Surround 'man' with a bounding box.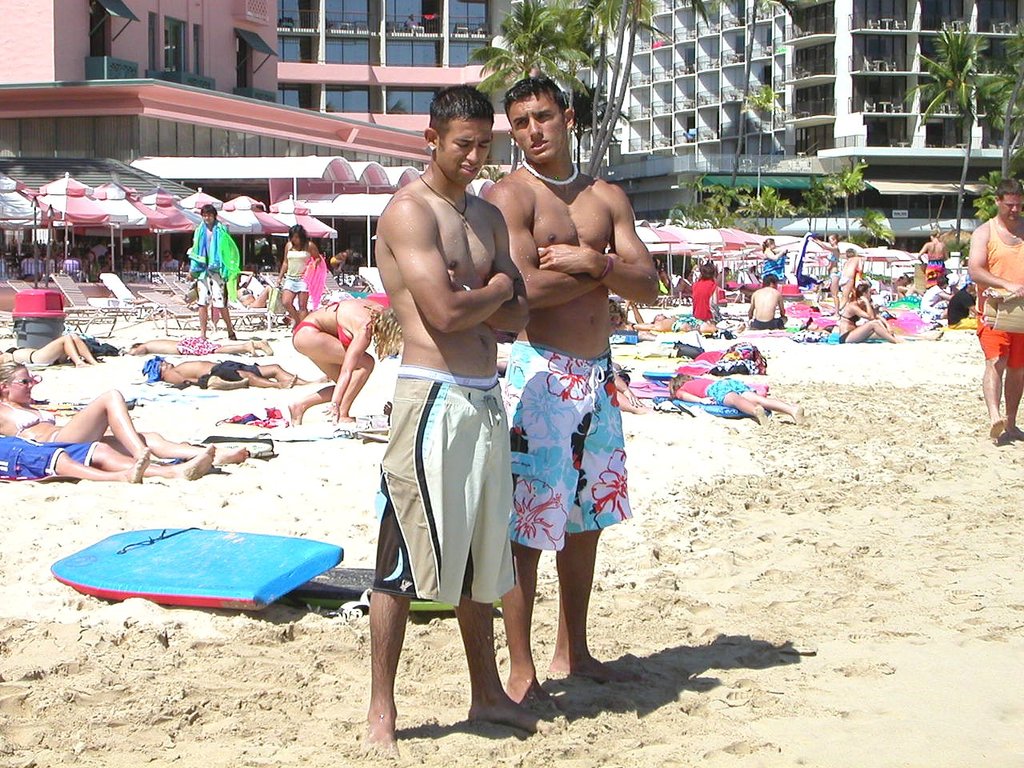
bbox=[493, 57, 626, 697].
